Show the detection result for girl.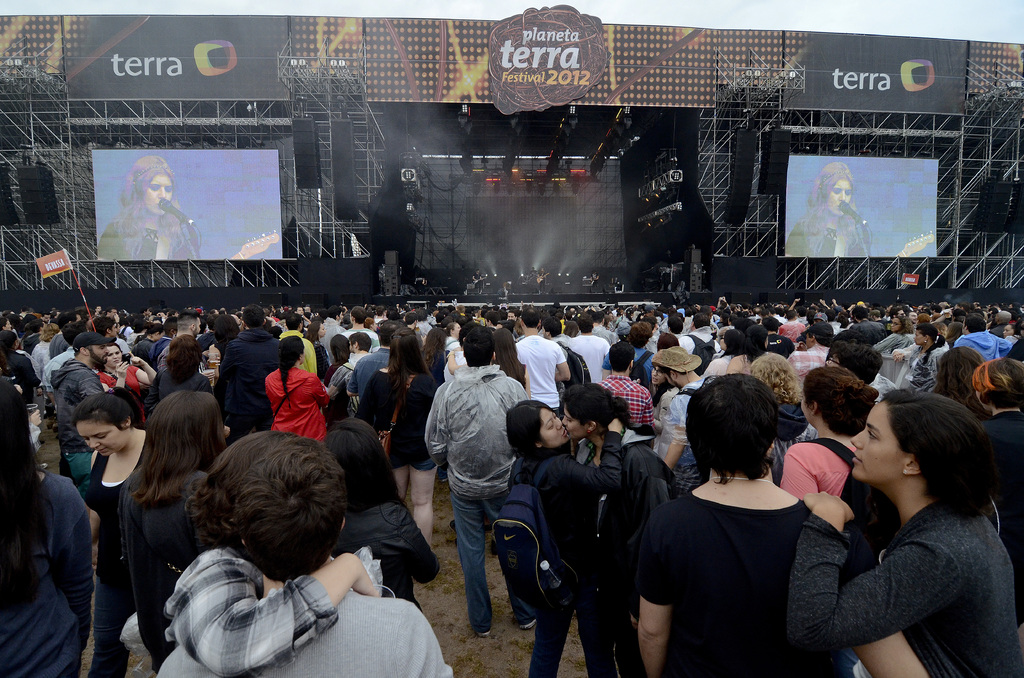
<bbox>491, 394, 628, 677</bbox>.
